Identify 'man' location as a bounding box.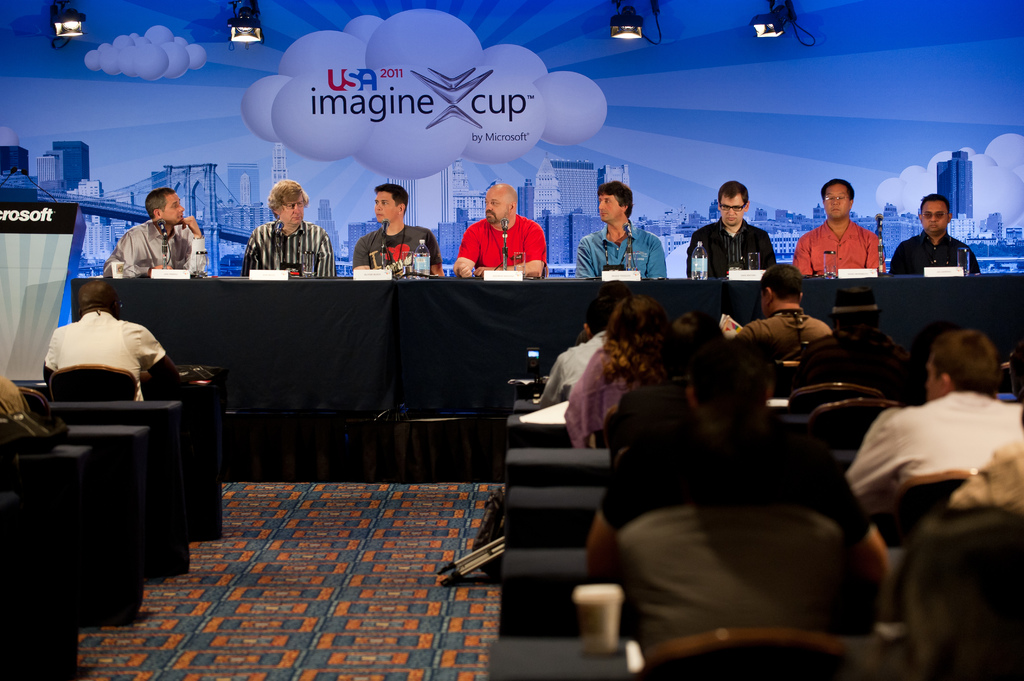
x1=535, y1=298, x2=614, y2=410.
